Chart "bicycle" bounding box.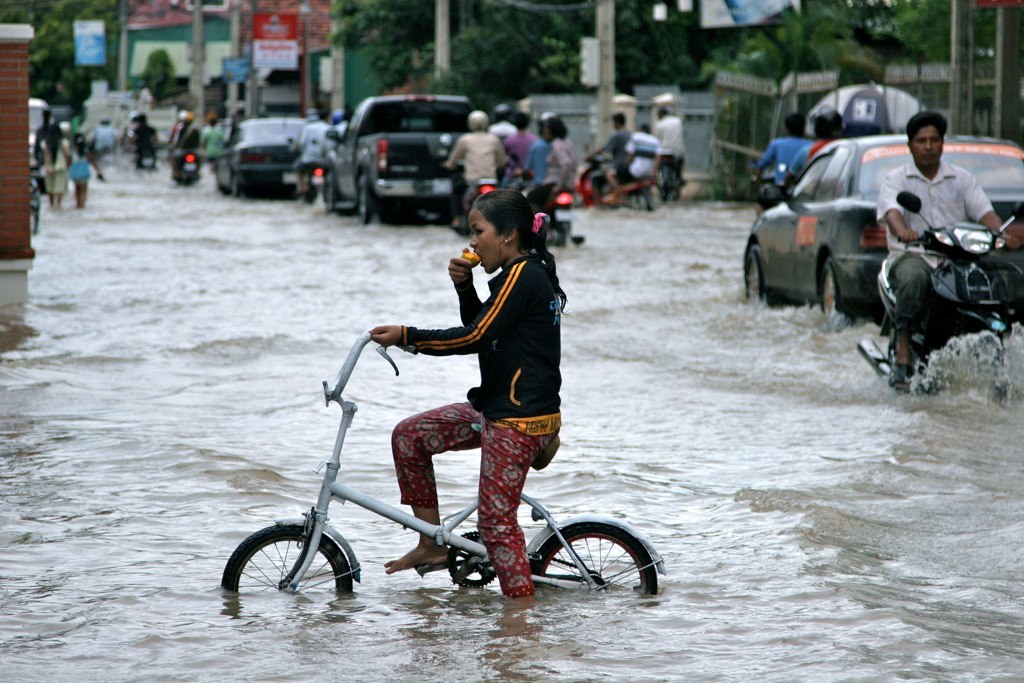
Charted: (x1=224, y1=334, x2=712, y2=610).
